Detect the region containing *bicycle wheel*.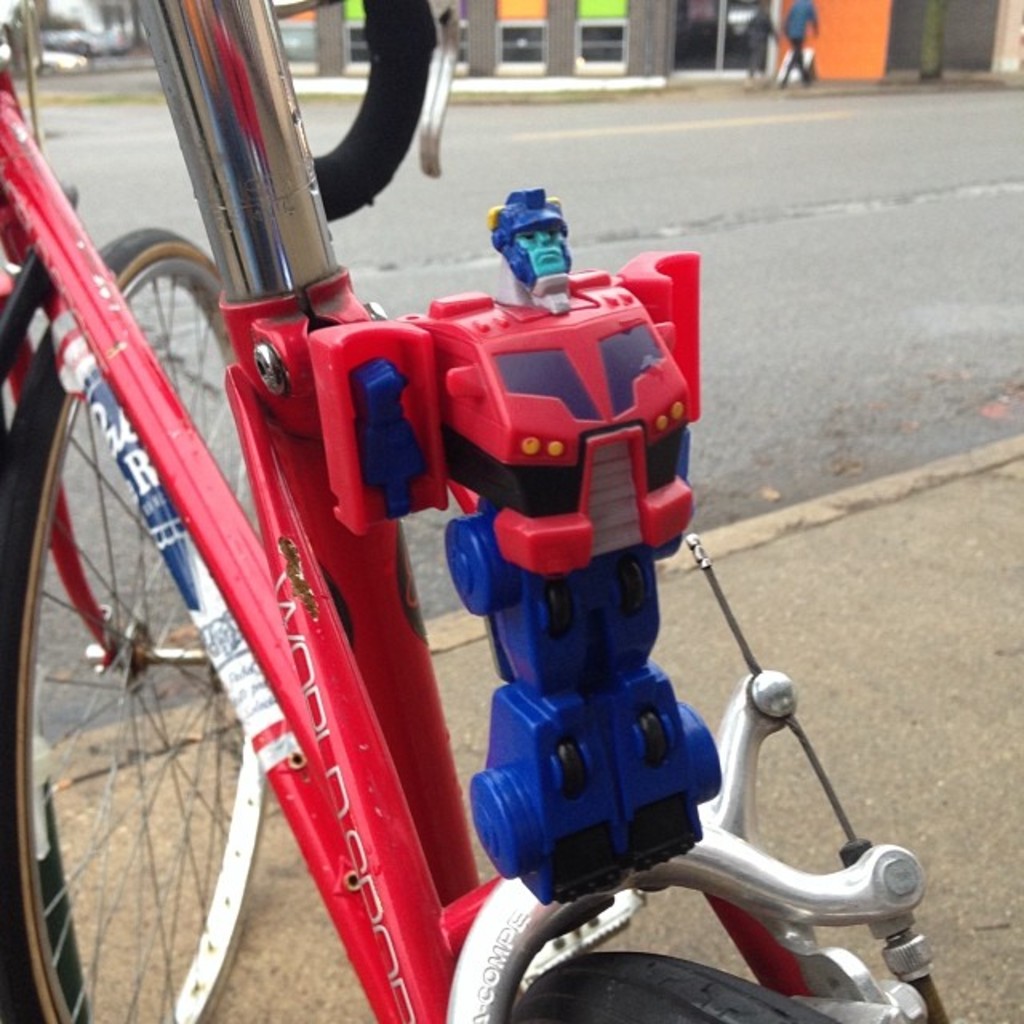
(left=514, top=941, right=842, bottom=1022).
